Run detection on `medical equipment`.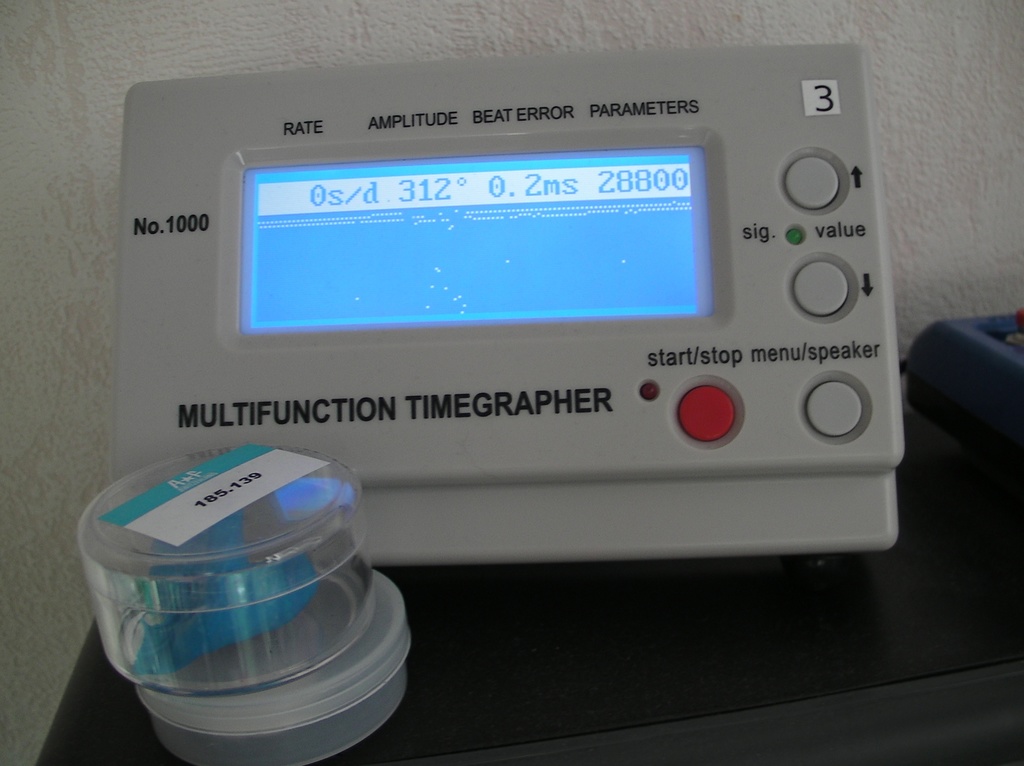
Result: 76 443 374 694.
